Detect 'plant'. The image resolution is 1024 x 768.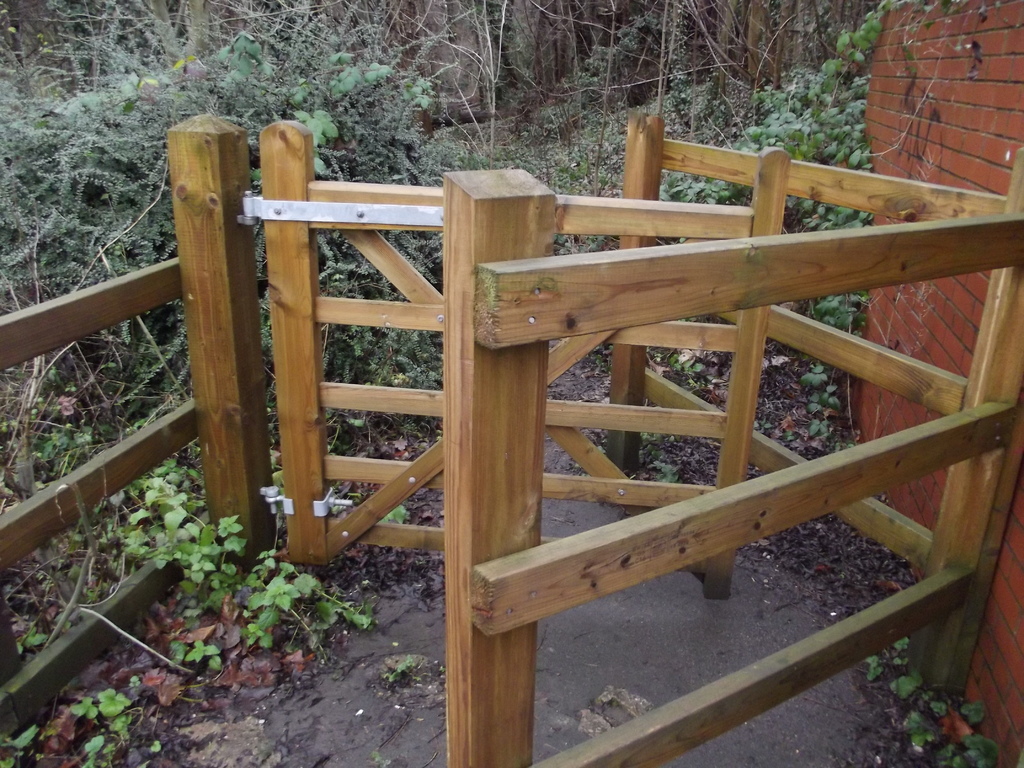
{"left": 148, "top": 547, "right": 380, "bottom": 691}.
